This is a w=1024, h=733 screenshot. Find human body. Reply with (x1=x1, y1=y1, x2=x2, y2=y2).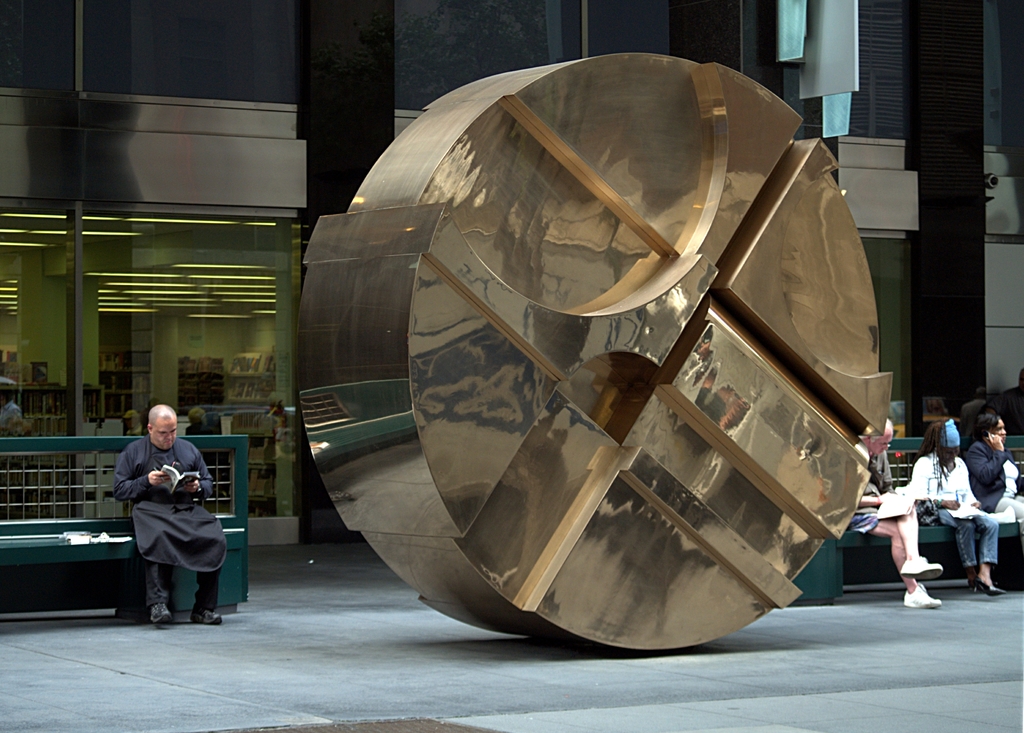
(x1=964, y1=436, x2=1023, y2=531).
